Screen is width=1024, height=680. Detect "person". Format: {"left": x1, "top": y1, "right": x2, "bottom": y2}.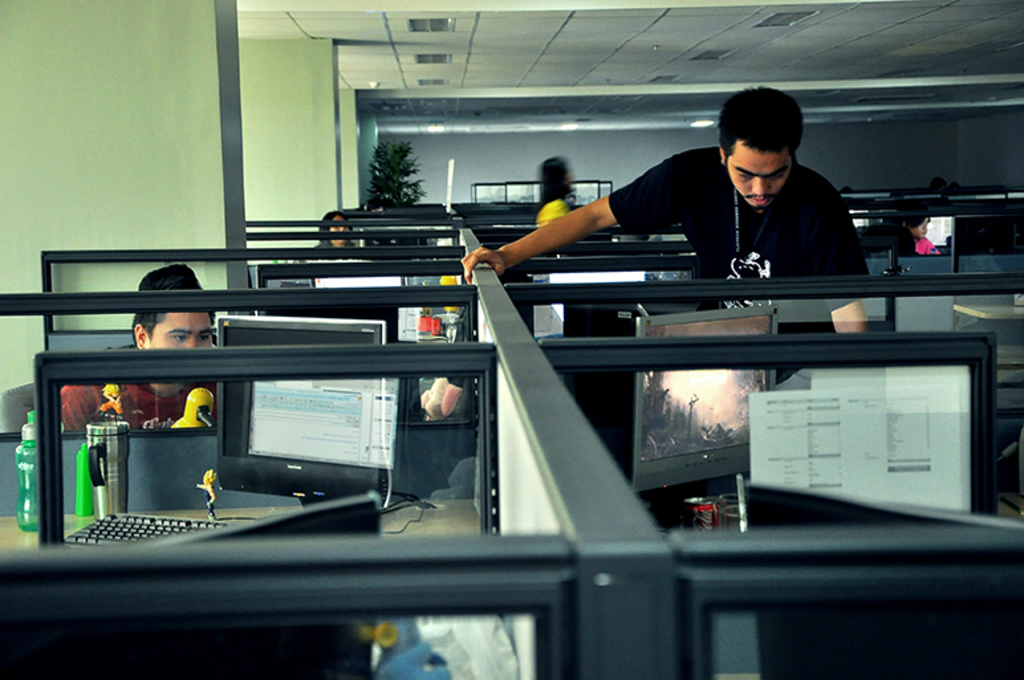
{"left": 60, "top": 261, "right": 229, "bottom": 428}.
